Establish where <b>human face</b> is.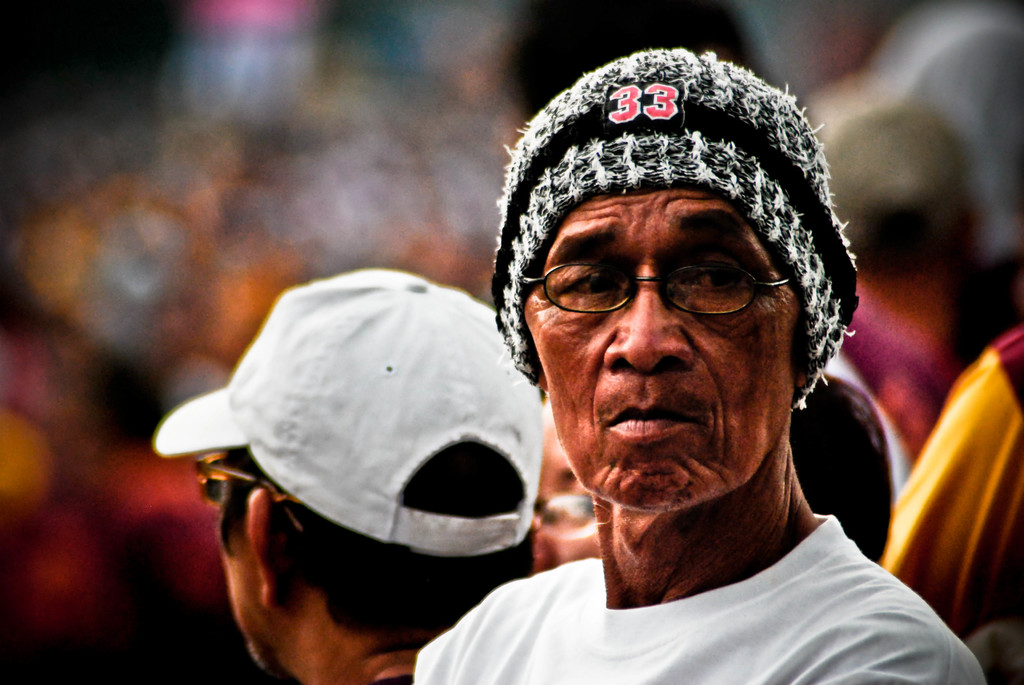
Established at left=524, top=184, right=799, bottom=508.
